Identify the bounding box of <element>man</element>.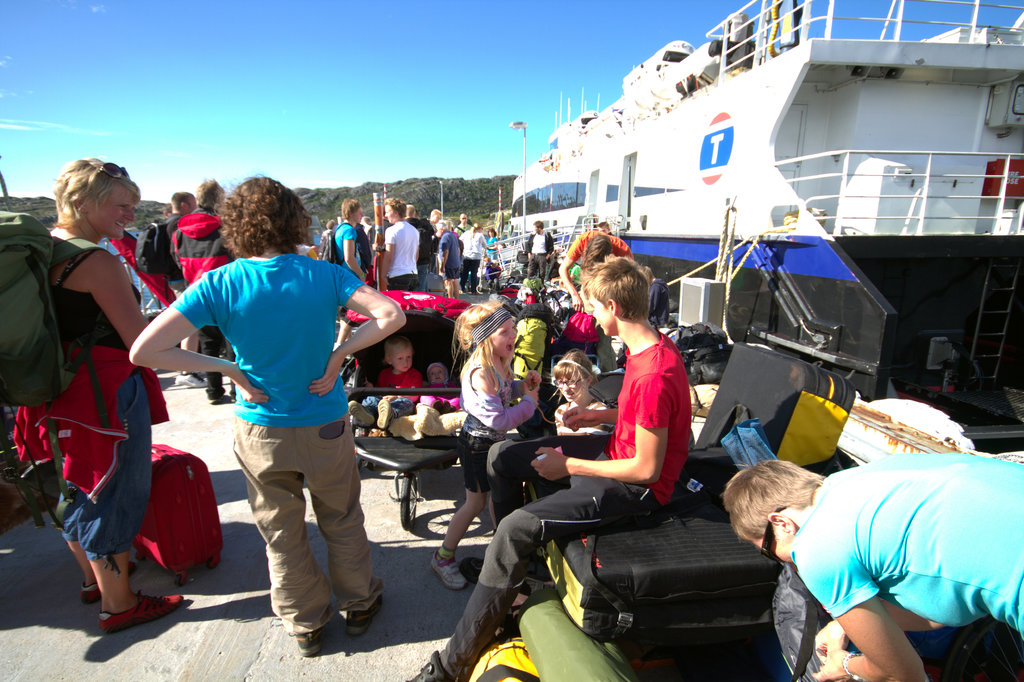
pyautogui.locateOnScreen(595, 220, 609, 232).
